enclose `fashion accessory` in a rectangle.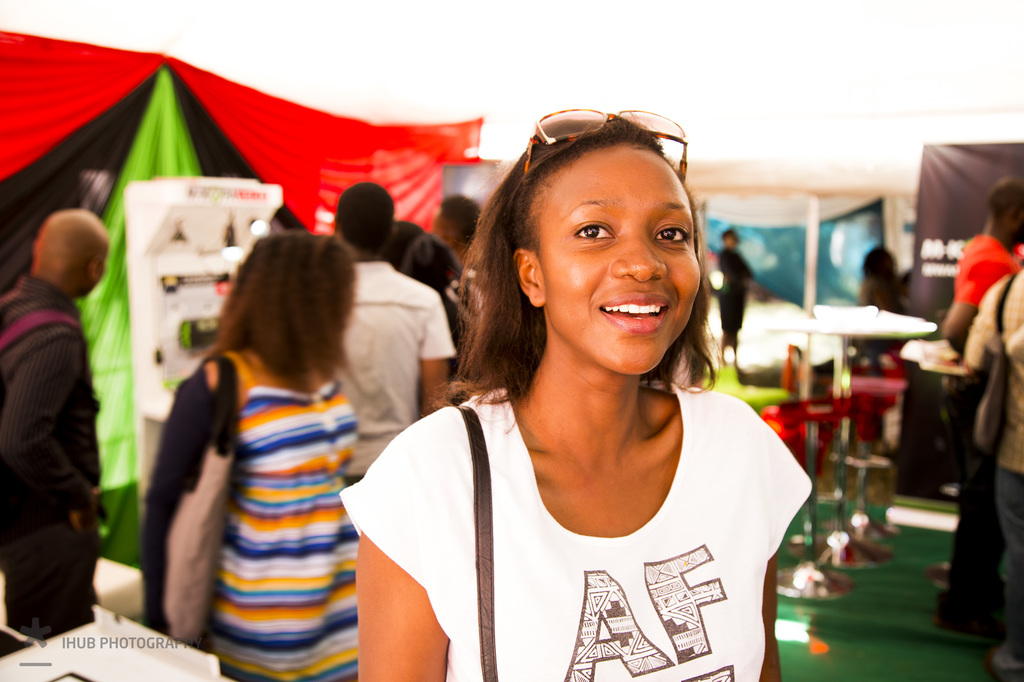
<bbox>520, 110, 691, 190</bbox>.
